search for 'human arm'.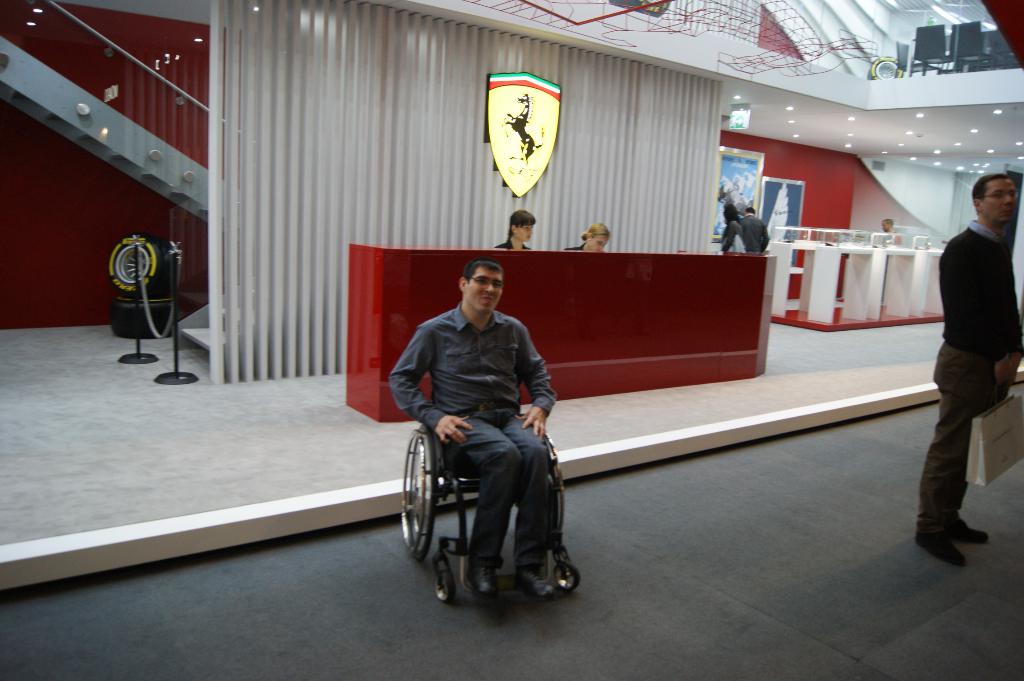
Found at {"left": 721, "top": 221, "right": 738, "bottom": 251}.
